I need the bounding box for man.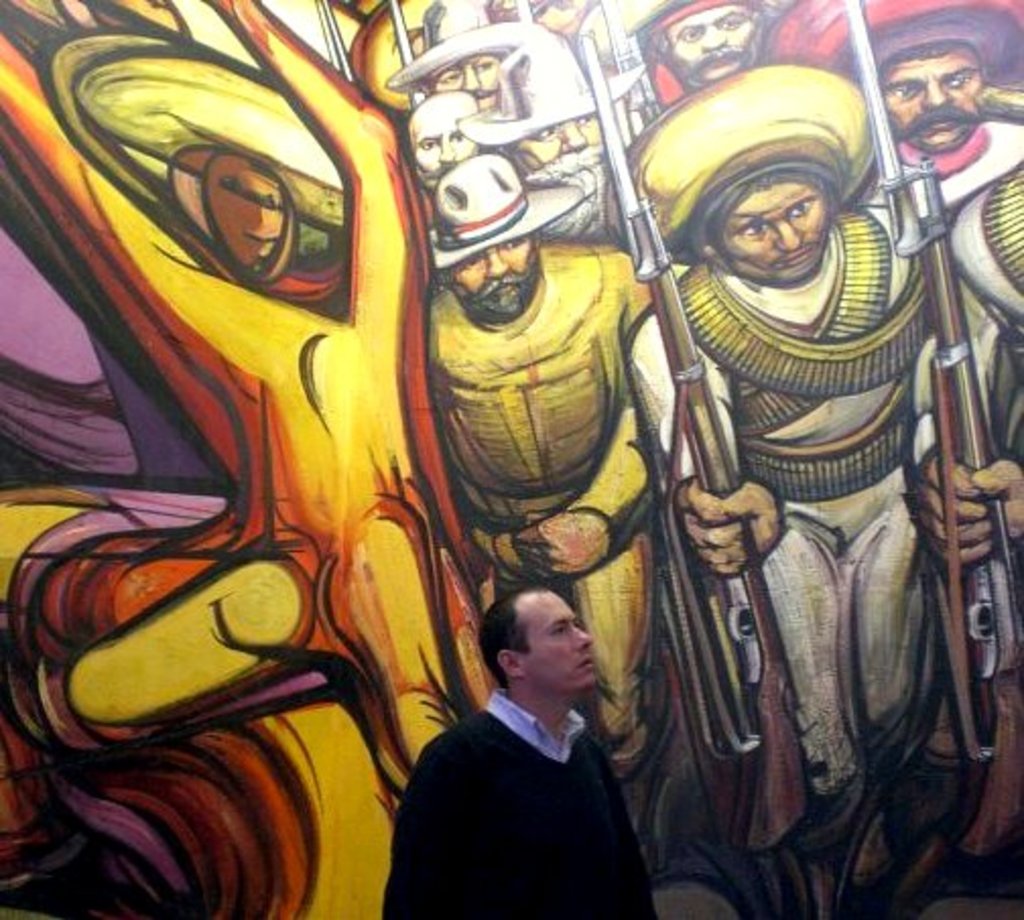
Here it is: (624, 67, 943, 918).
